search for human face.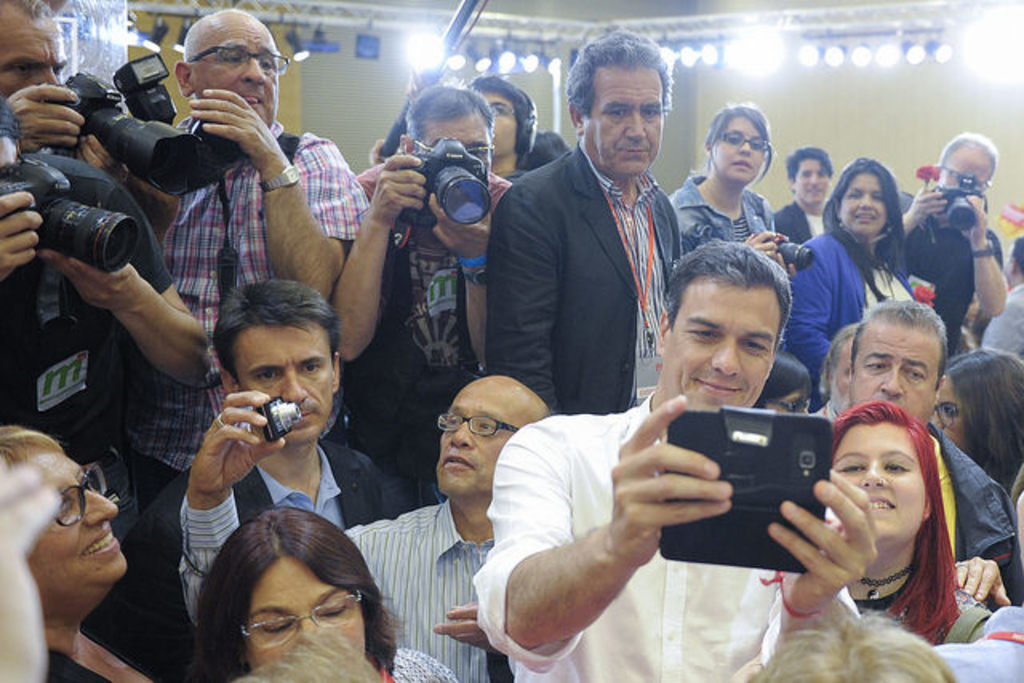
Found at (850, 318, 939, 424).
